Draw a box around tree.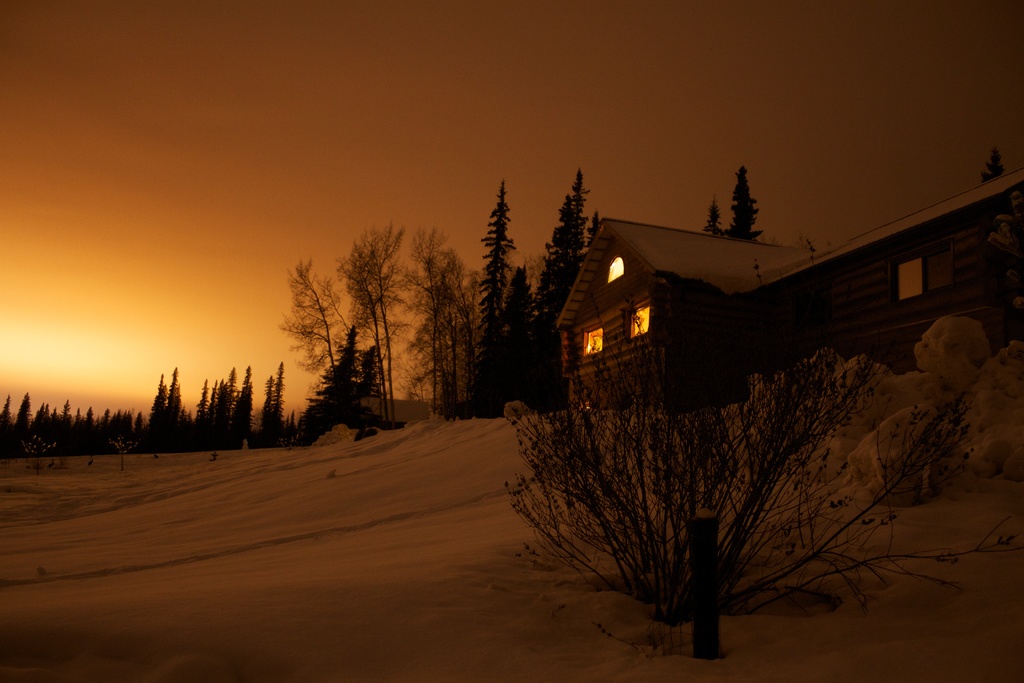
{"left": 0, "top": 391, "right": 14, "bottom": 451}.
